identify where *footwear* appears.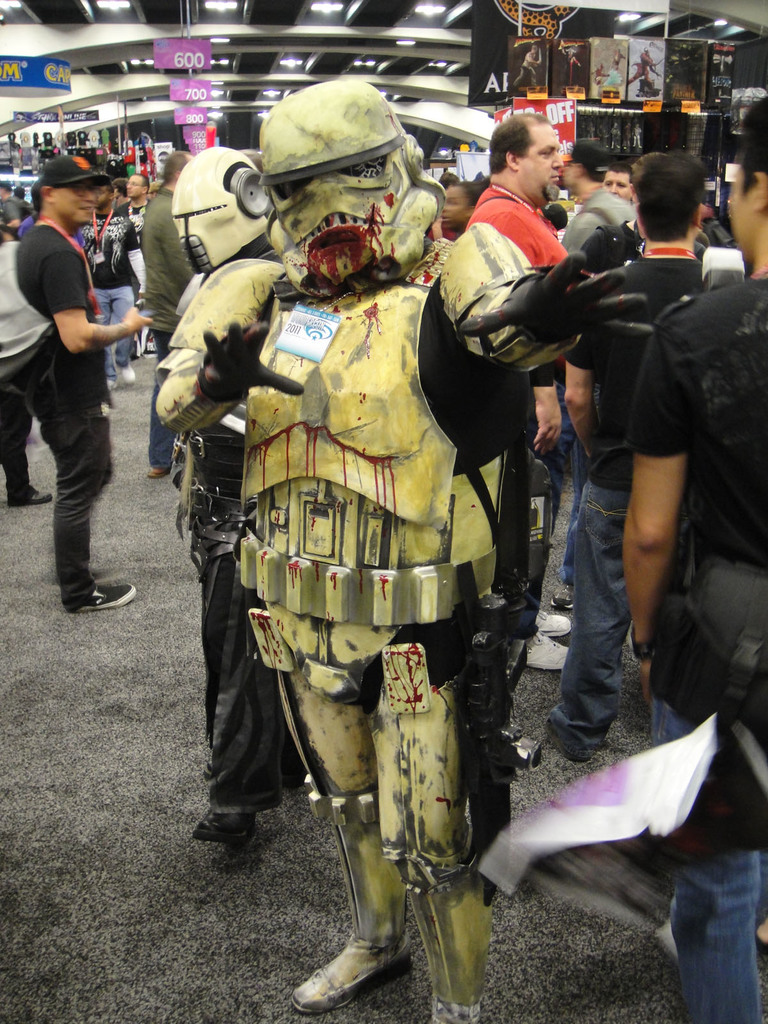
Appears at locate(550, 584, 575, 614).
